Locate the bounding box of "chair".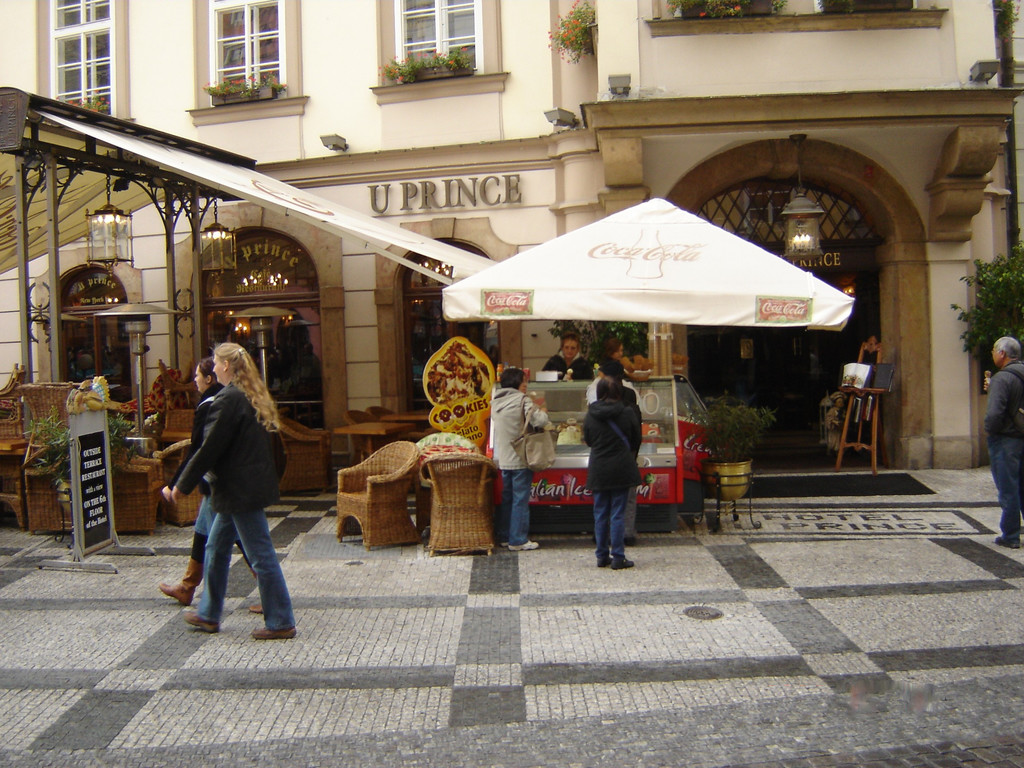
Bounding box: select_region(365, 404, 403, 443).
